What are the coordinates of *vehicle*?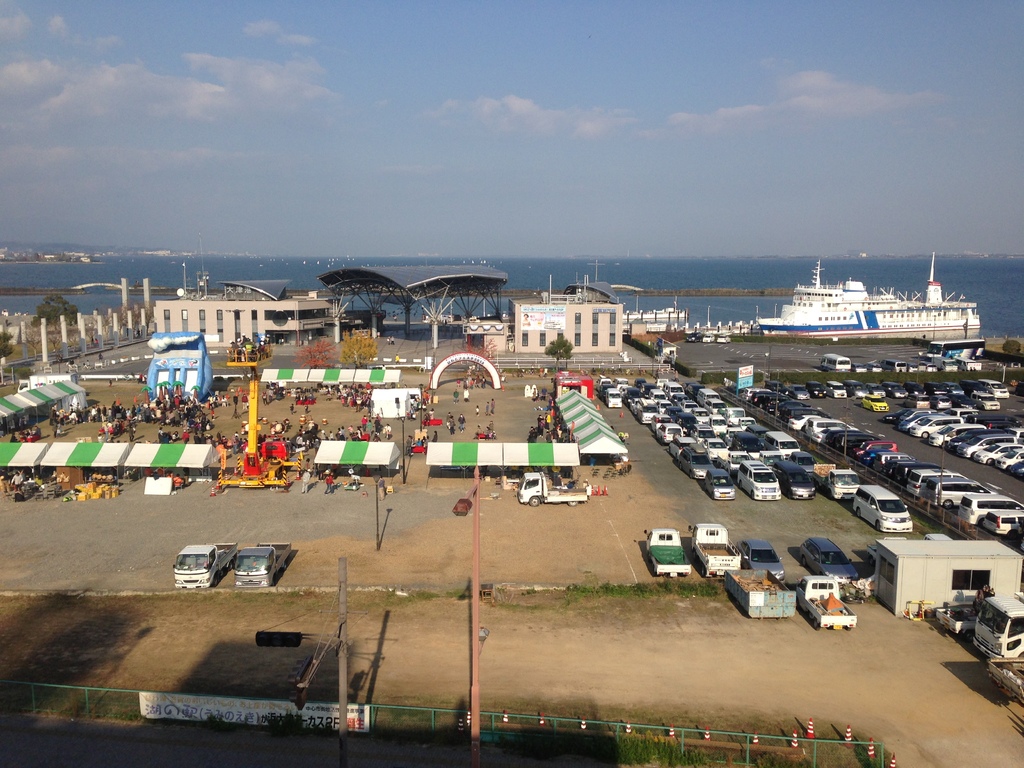
866/380/881/391.
